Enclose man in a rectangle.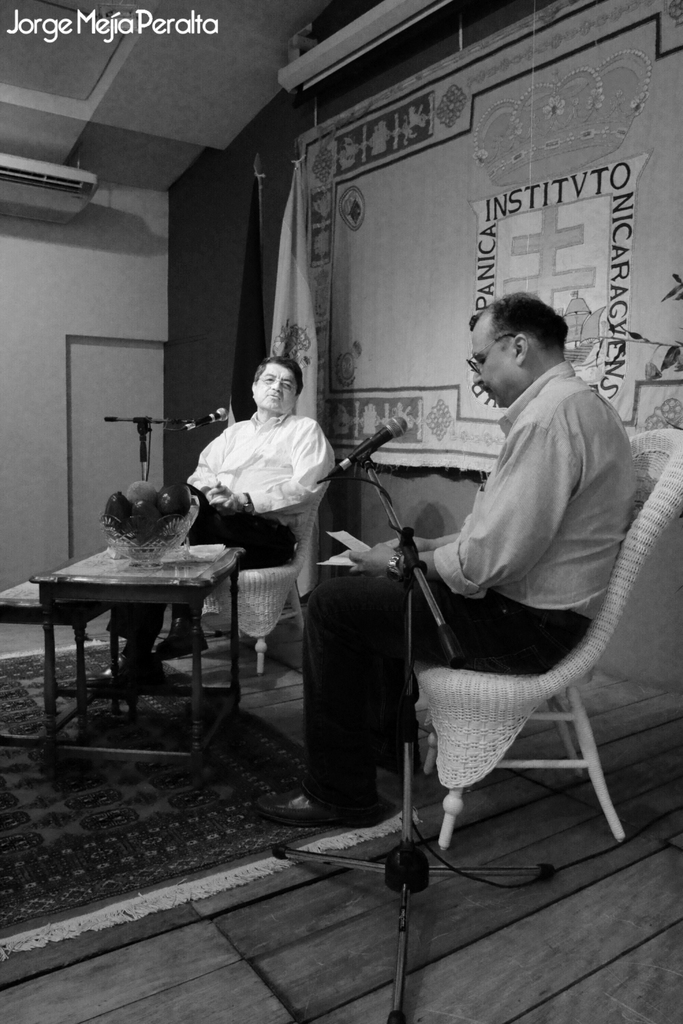
<bbox>260, 287, 639, 823</bbox>.
